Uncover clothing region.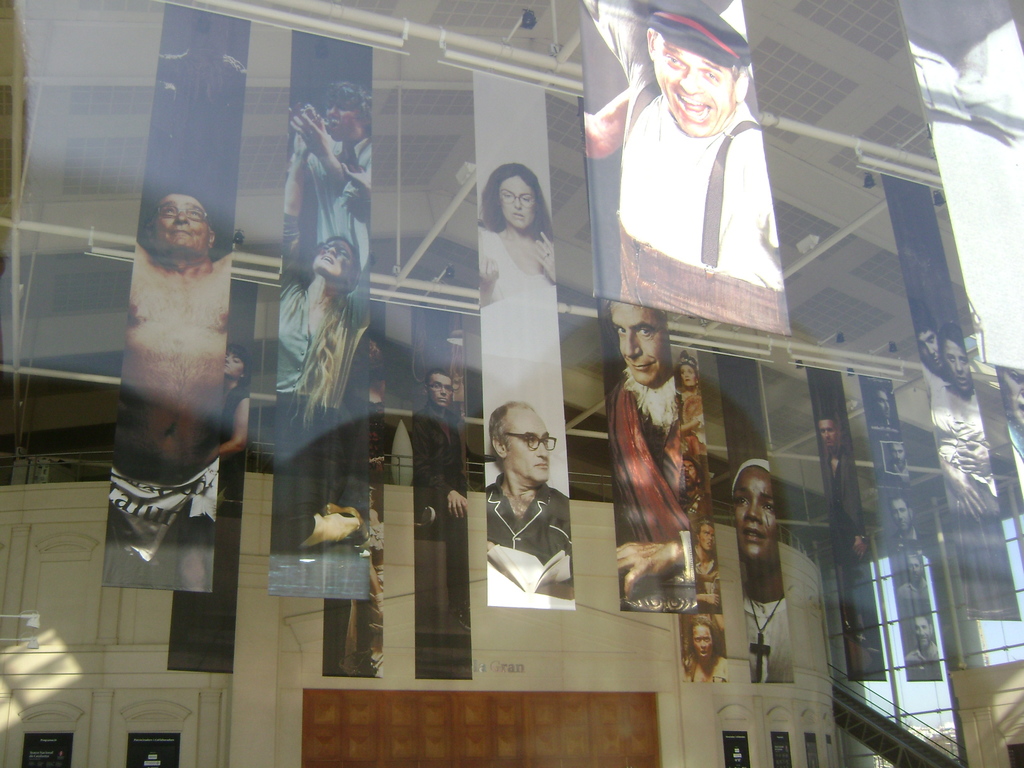
Uncovered: rect(107, 452, 226, 573).
